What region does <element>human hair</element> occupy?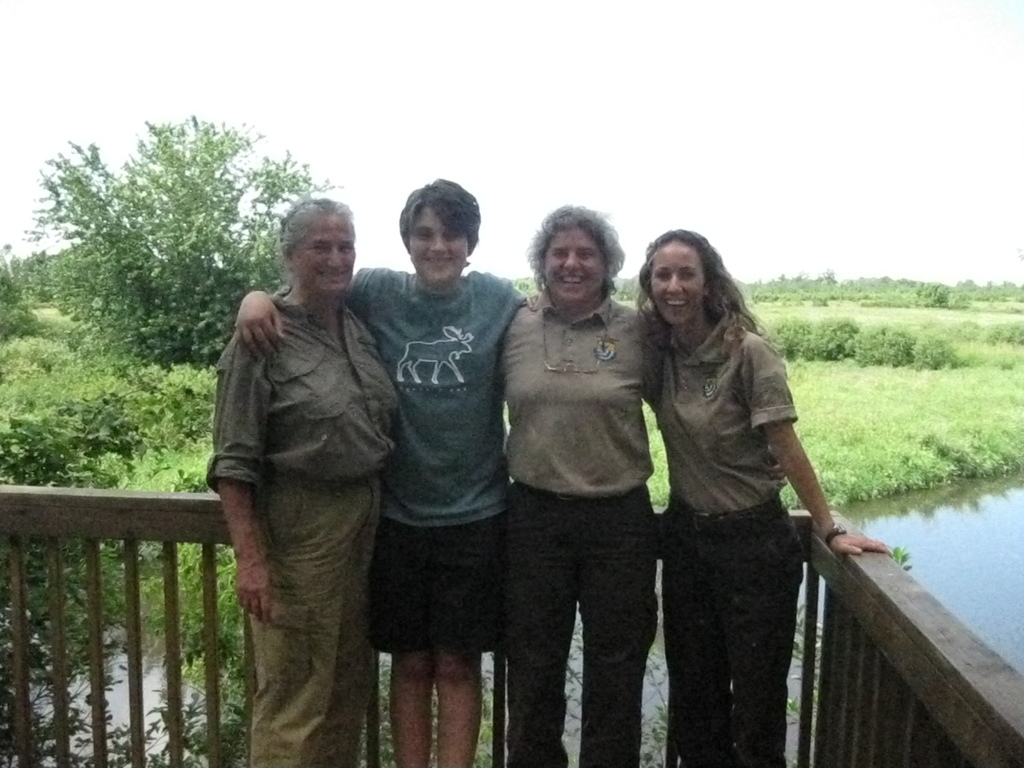
Rect(274, 195, 361, 266).
